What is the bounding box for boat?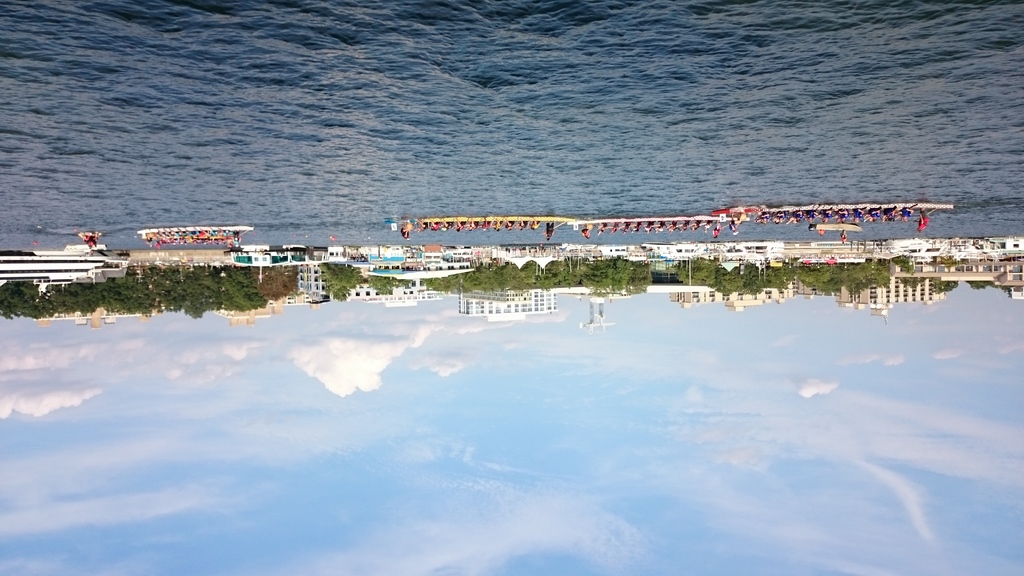
locate(762, 208, 956, 220).
